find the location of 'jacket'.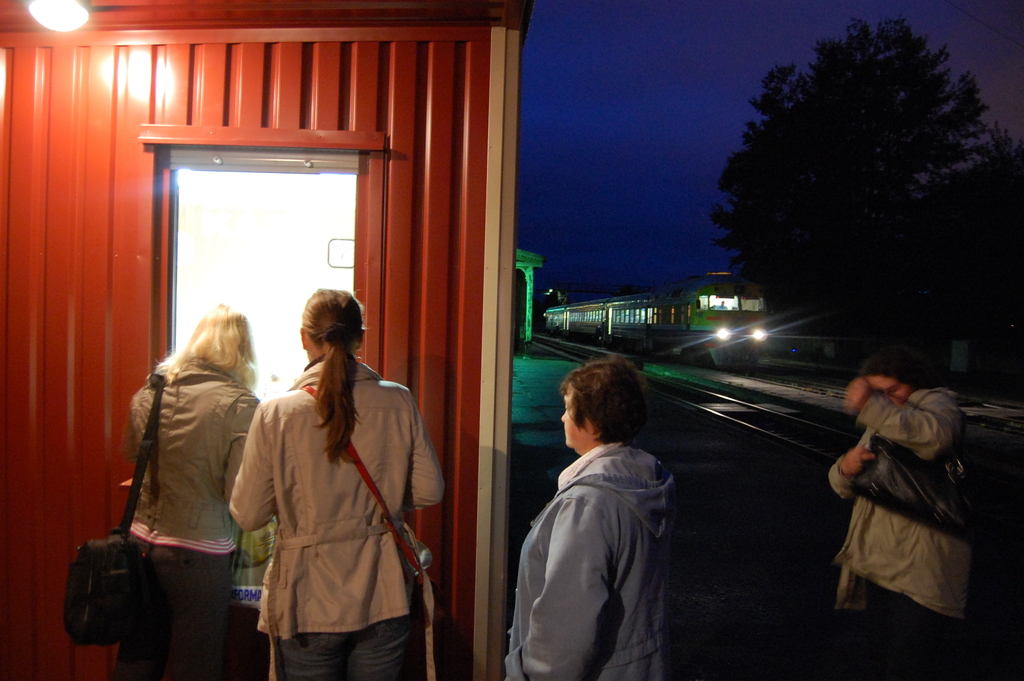
Location: box(228, 346, 437, 653).
